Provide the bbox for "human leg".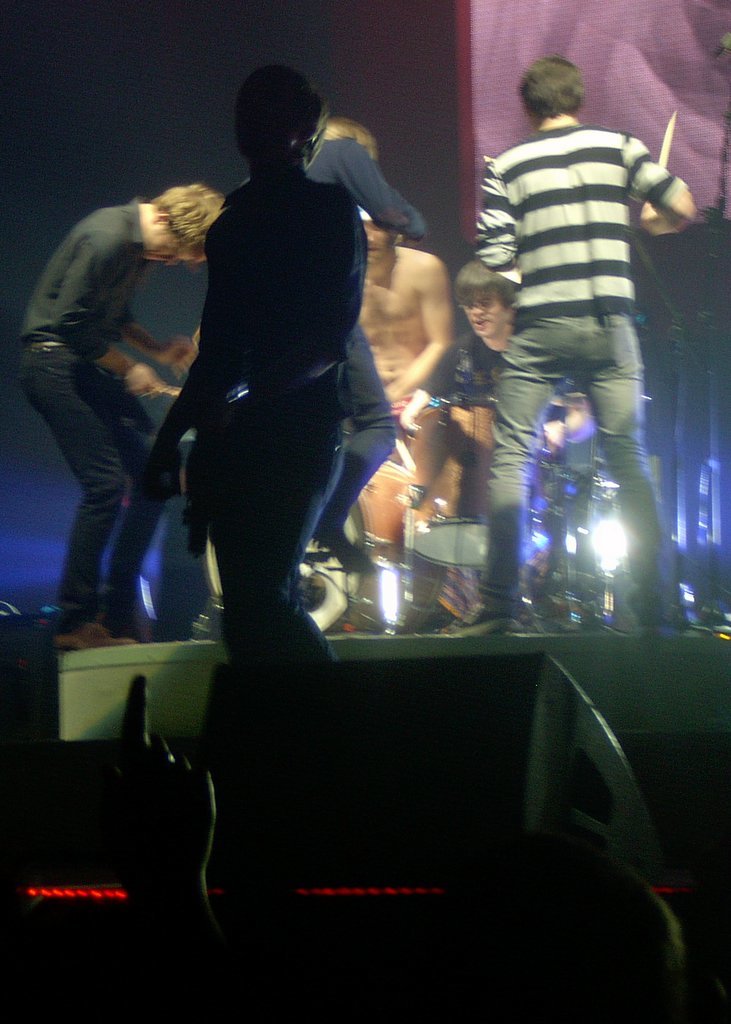
{"x1": 21, "y1": 335, "x2": 120, "y2": 663}.
